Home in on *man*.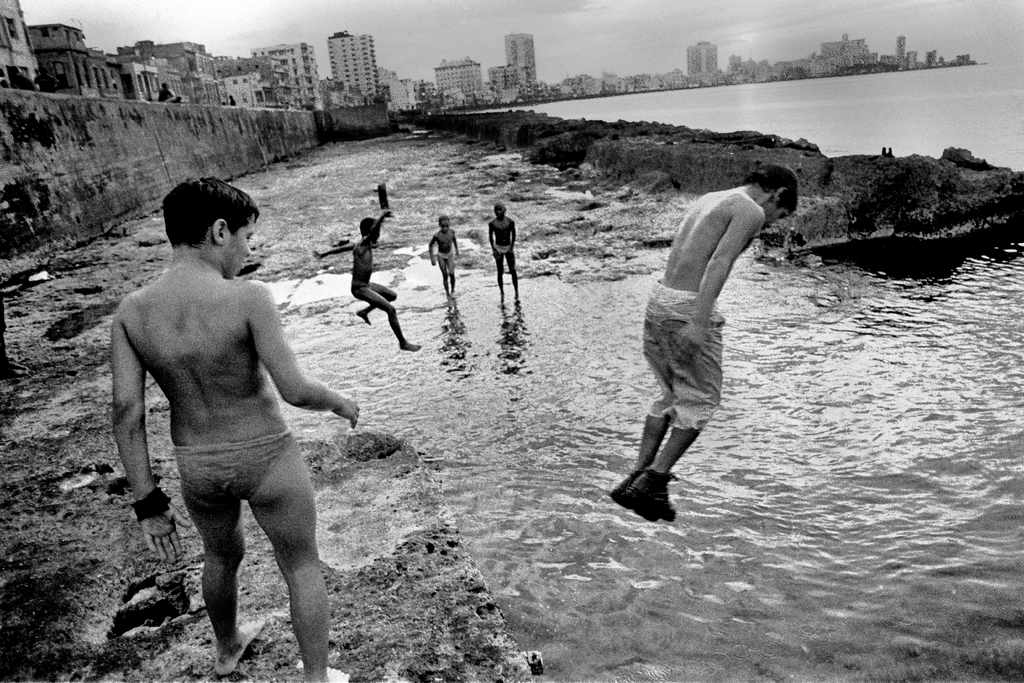
Homed in at box(607, 163, 797, 528).
